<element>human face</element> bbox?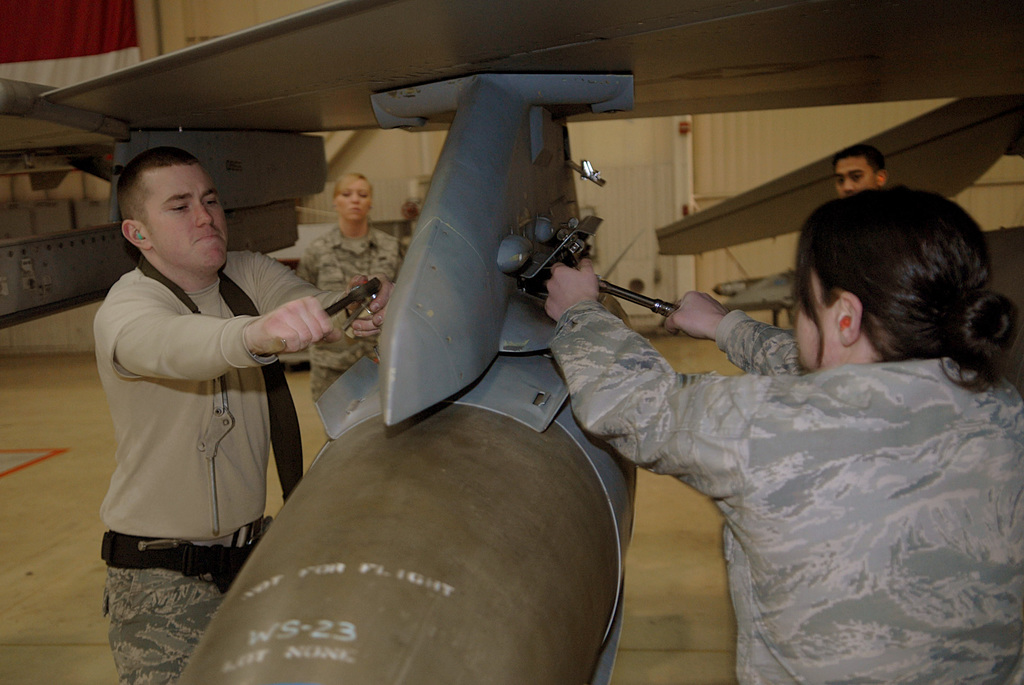
{"left": 337, "top": 183, "right": 370, "bottom": 225}
